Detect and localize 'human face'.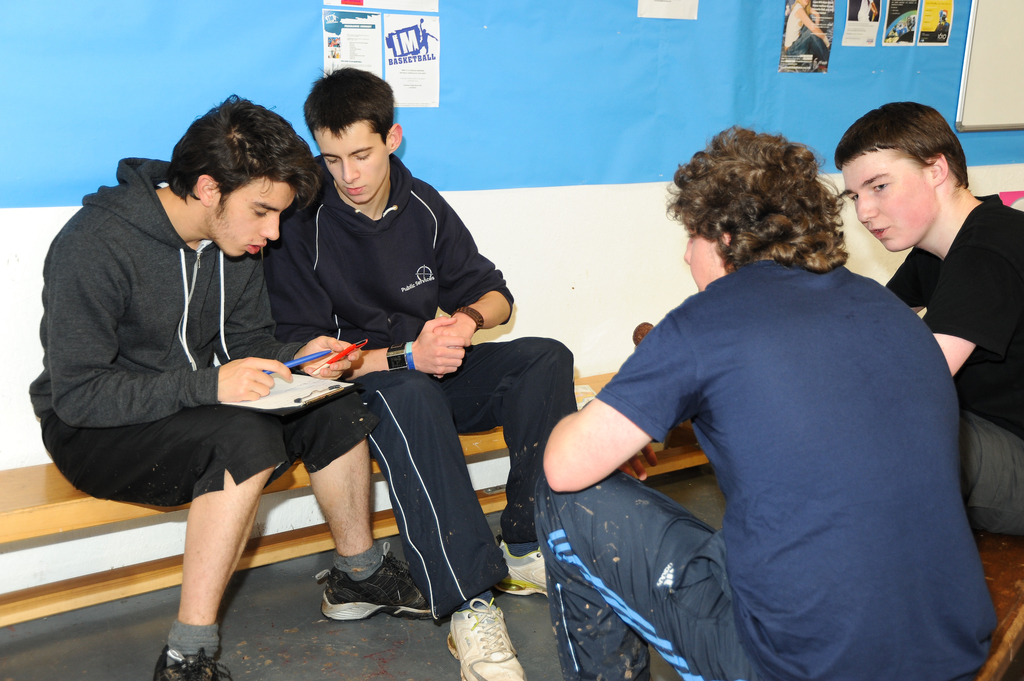
Localized at {"left": 681, "top": 214, "right": 732, "bottom": 297}.
